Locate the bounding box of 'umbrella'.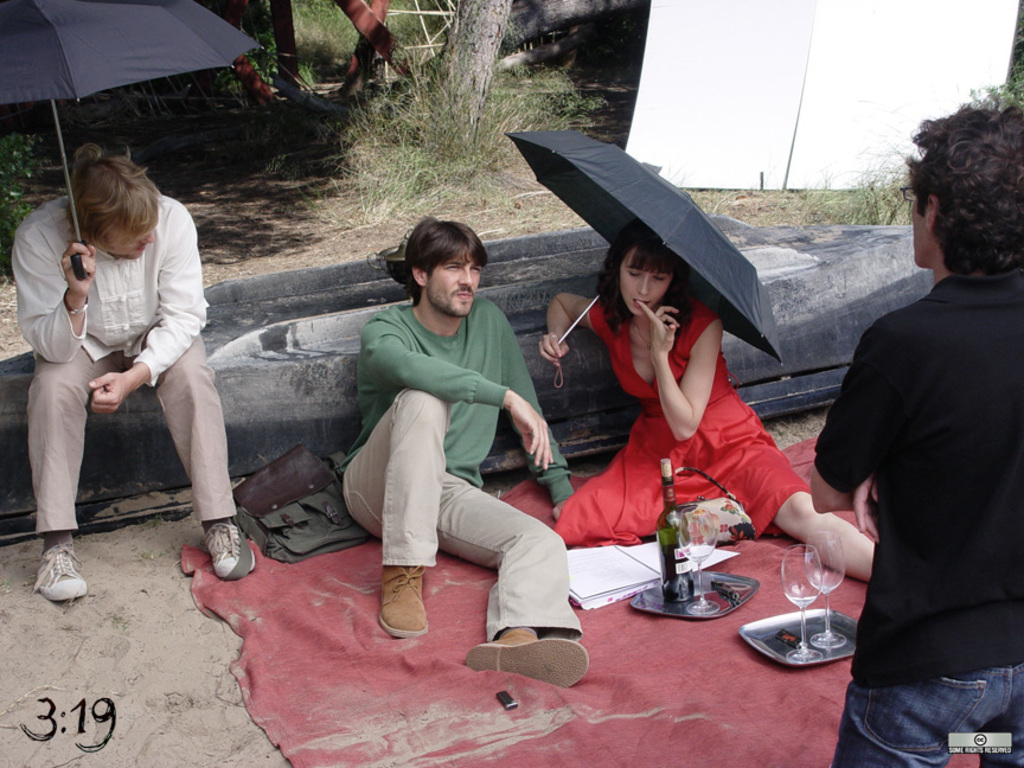
Bounding box: {"x1": 506, "y1": 130, "x2": 788, "y2": 392}.
